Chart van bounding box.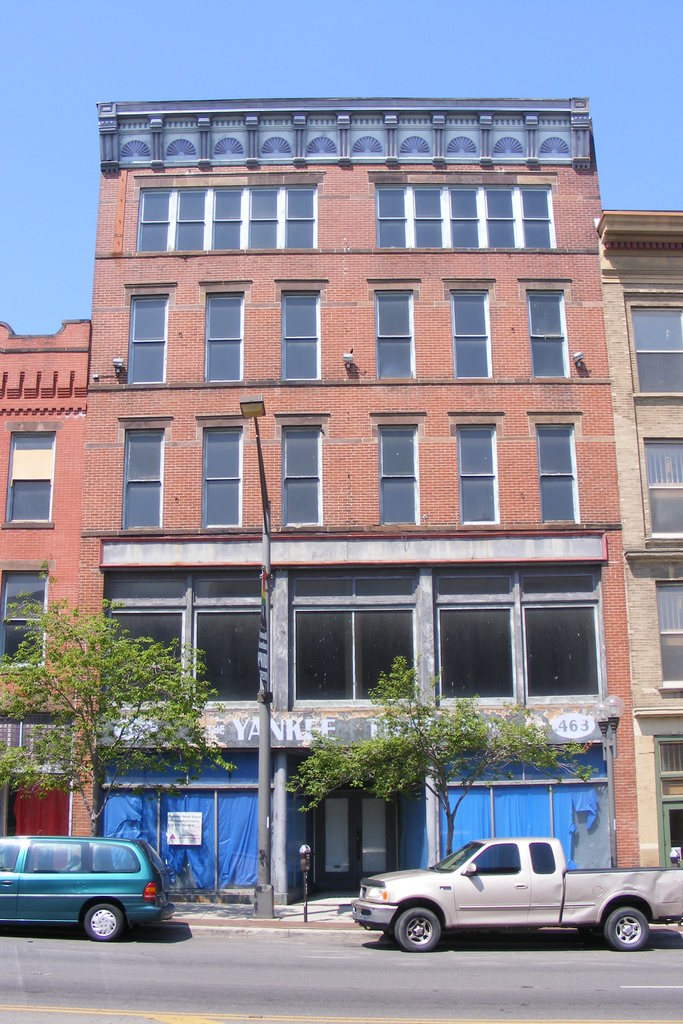
Charted: pyautogui.locateOnScreen(349, 832, 682, 953).
